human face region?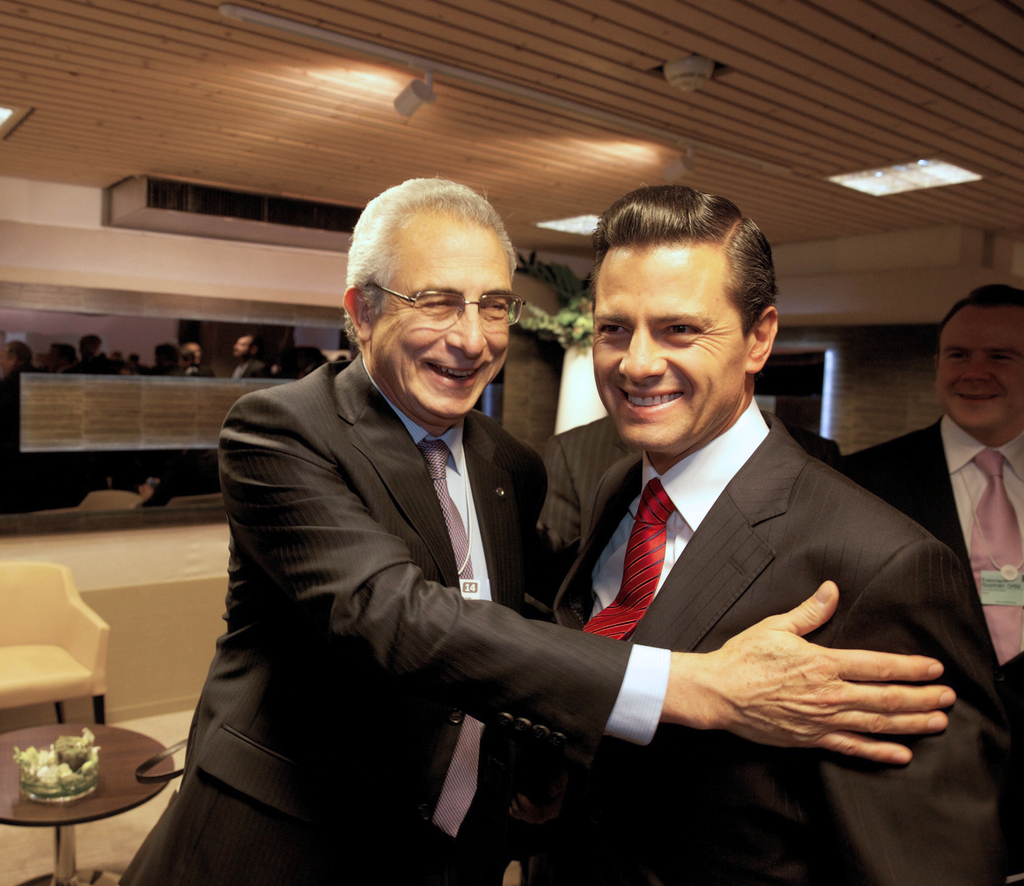
l=234, t=336, r=249, b=359
